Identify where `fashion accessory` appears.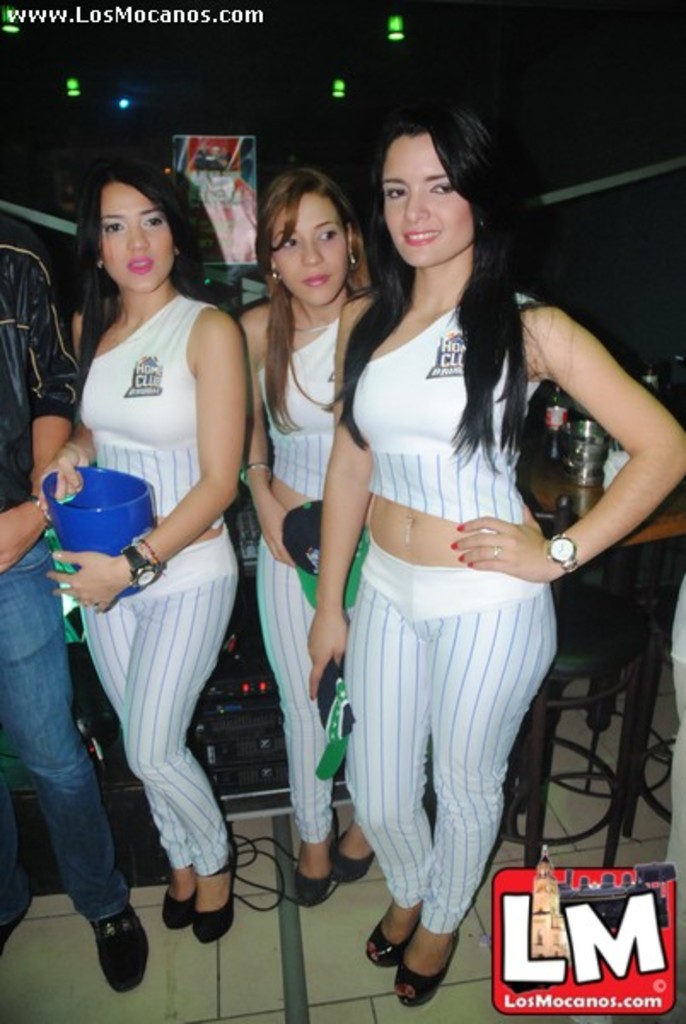
Appears at box=[302, 802, 338, 905].
